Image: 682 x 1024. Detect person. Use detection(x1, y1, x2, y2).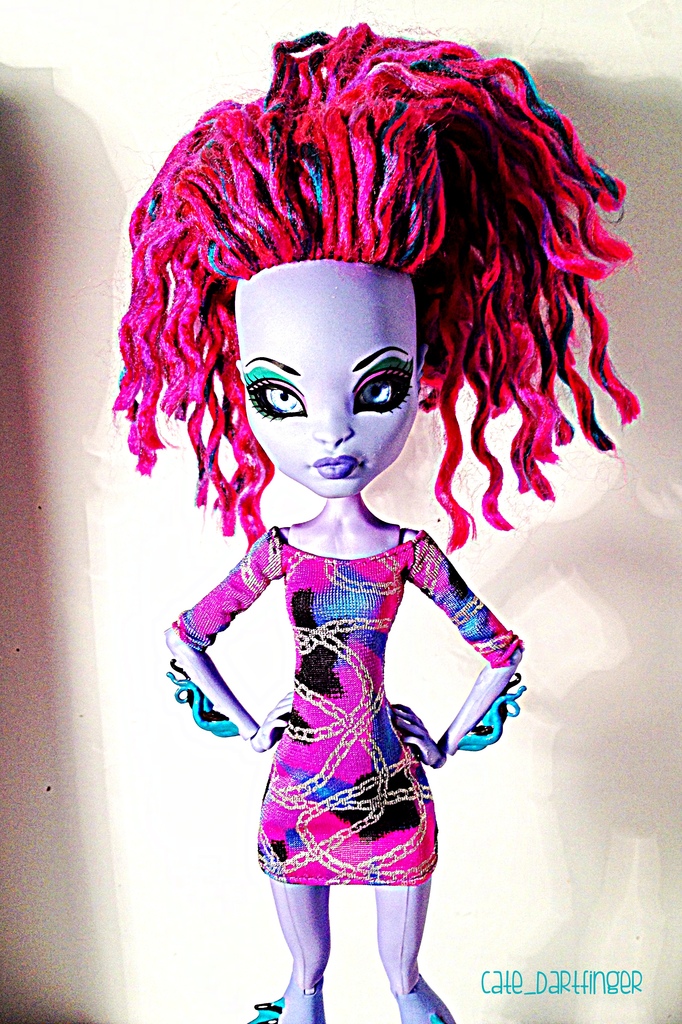
detection(94, 29, 637, 1023).
